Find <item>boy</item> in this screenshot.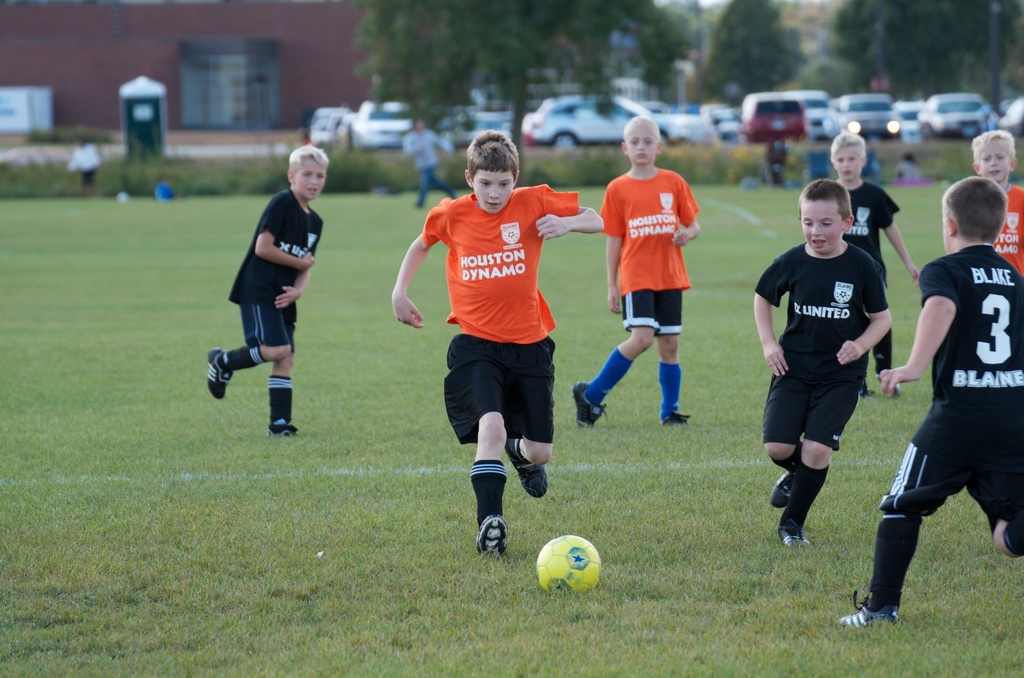
The bounding box for <item>boy</item> is crop(391, 150, 591, 553).
